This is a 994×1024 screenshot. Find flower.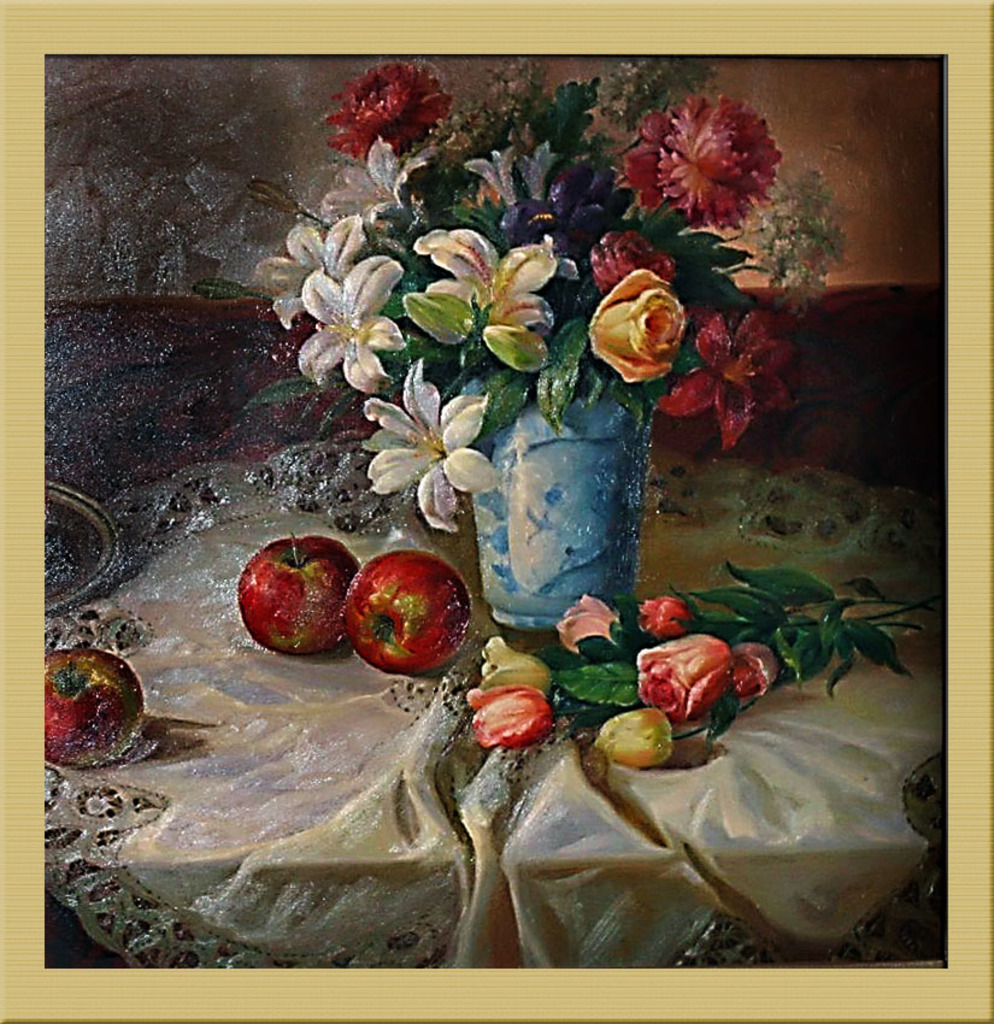
Bounding box: crop(529, 71, 595, 154).
